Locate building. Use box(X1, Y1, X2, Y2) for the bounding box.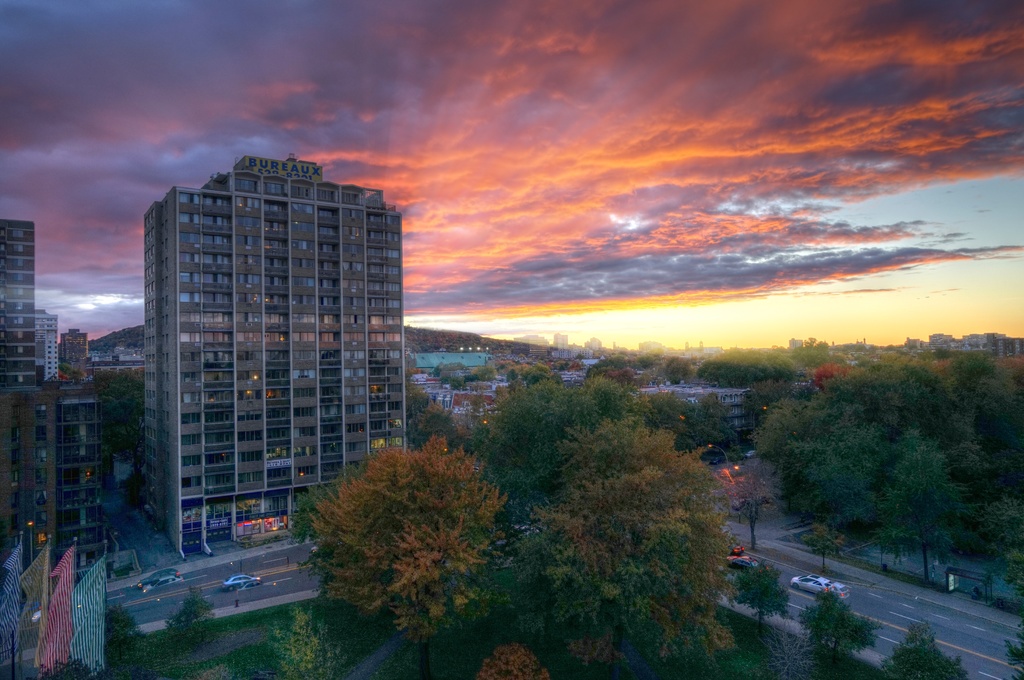
box(636, 381, 758, 440).
